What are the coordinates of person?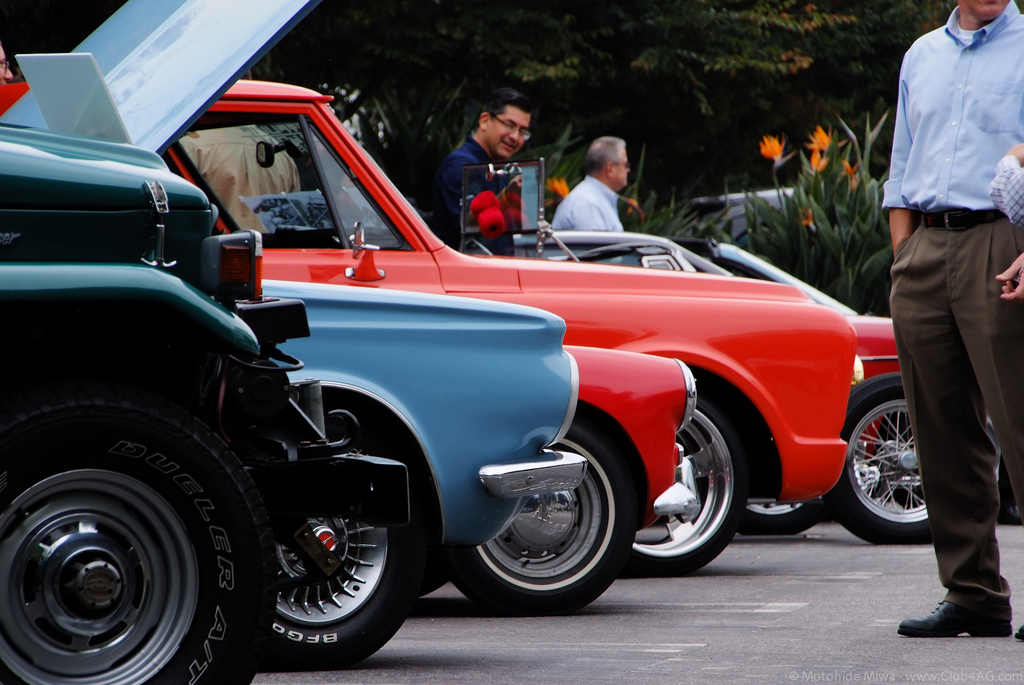
x1=543 y1=134 x2=646 y2=248.
